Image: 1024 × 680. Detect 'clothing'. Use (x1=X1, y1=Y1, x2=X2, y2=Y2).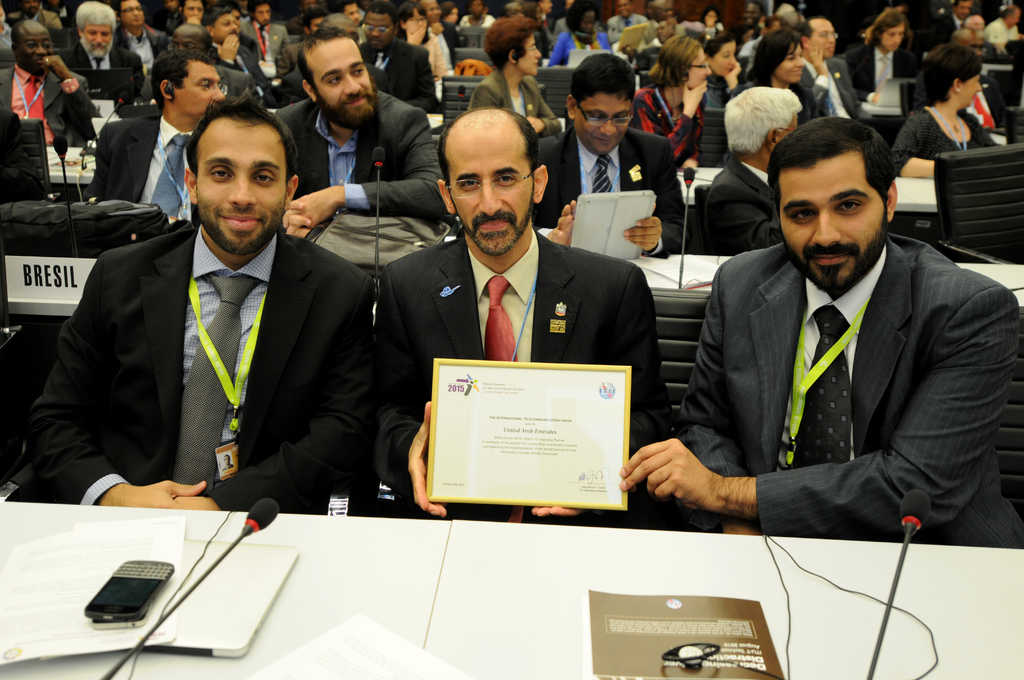
(x1=355, y1=40, x2=435, y2=111).
